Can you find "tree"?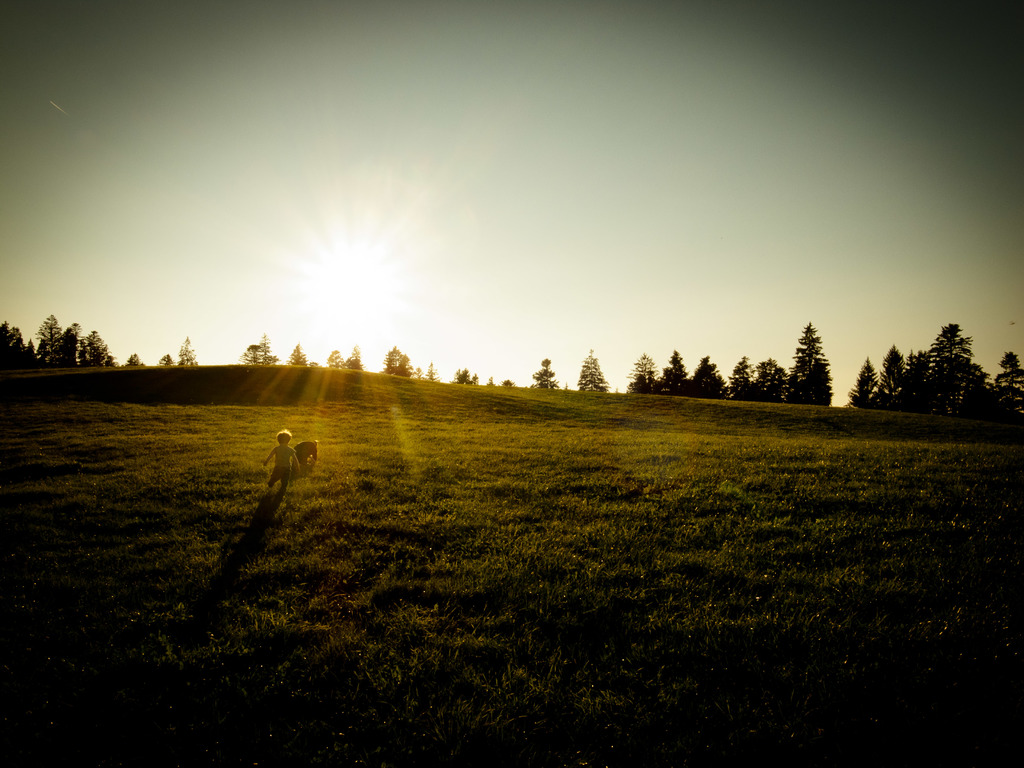
Yes, bounding box: <bbox>288, 342, 312, 367</bbox>.
